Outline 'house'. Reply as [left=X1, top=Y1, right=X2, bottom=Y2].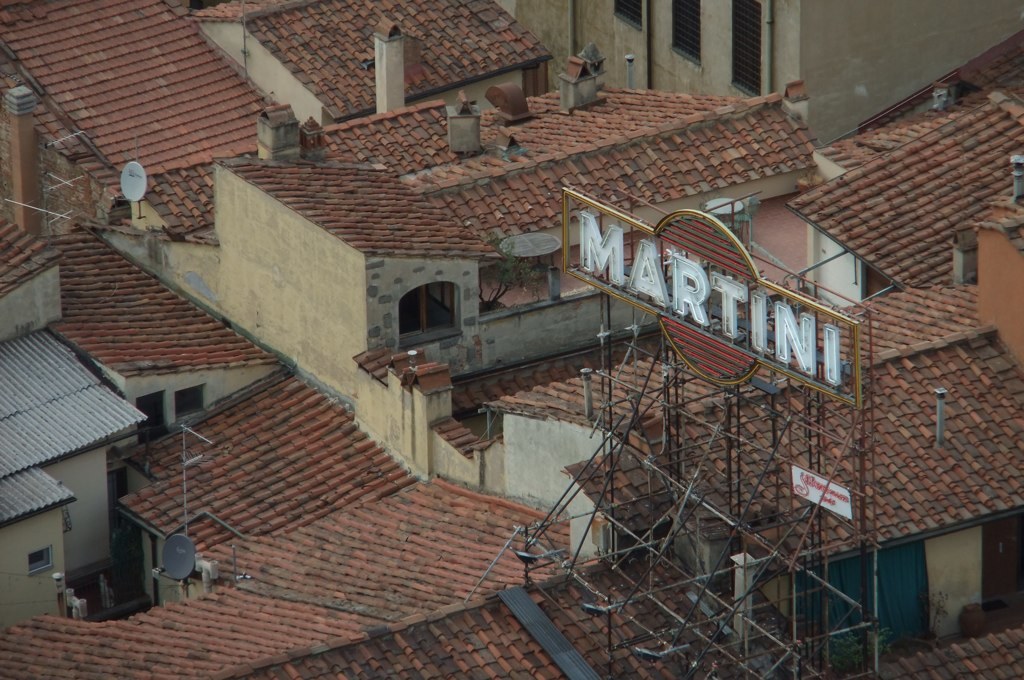
[left=0, top=0, right=288, bottom=212].
